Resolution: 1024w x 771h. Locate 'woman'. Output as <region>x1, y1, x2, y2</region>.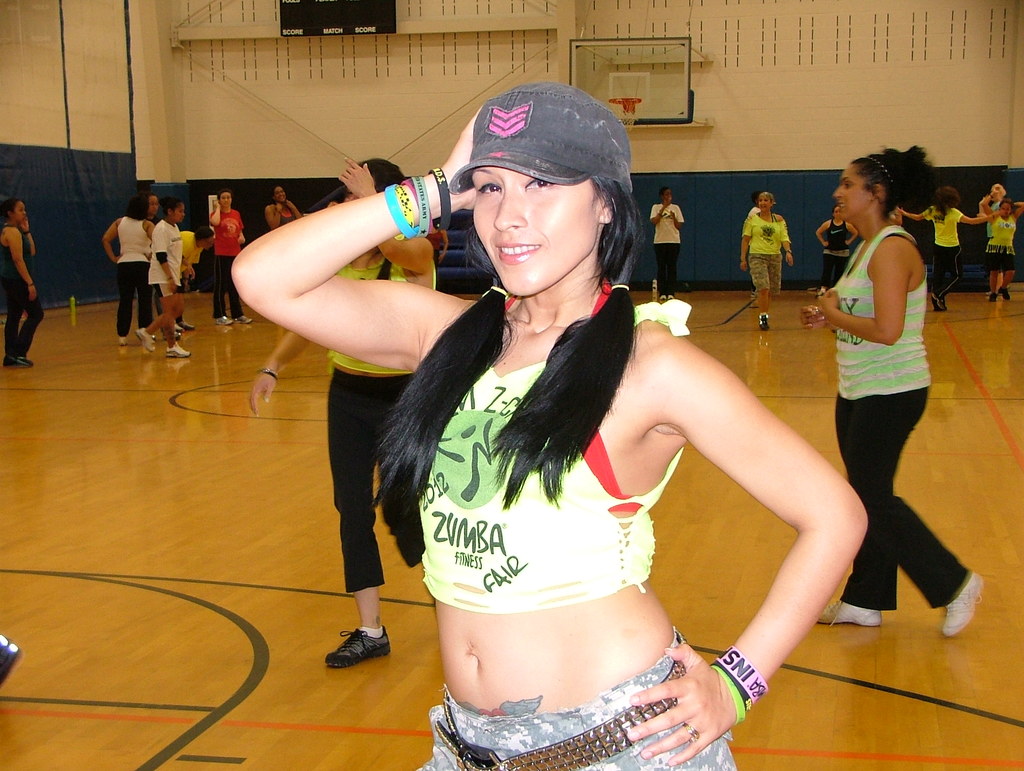
<region>227, 85, 872, 770</region>.
